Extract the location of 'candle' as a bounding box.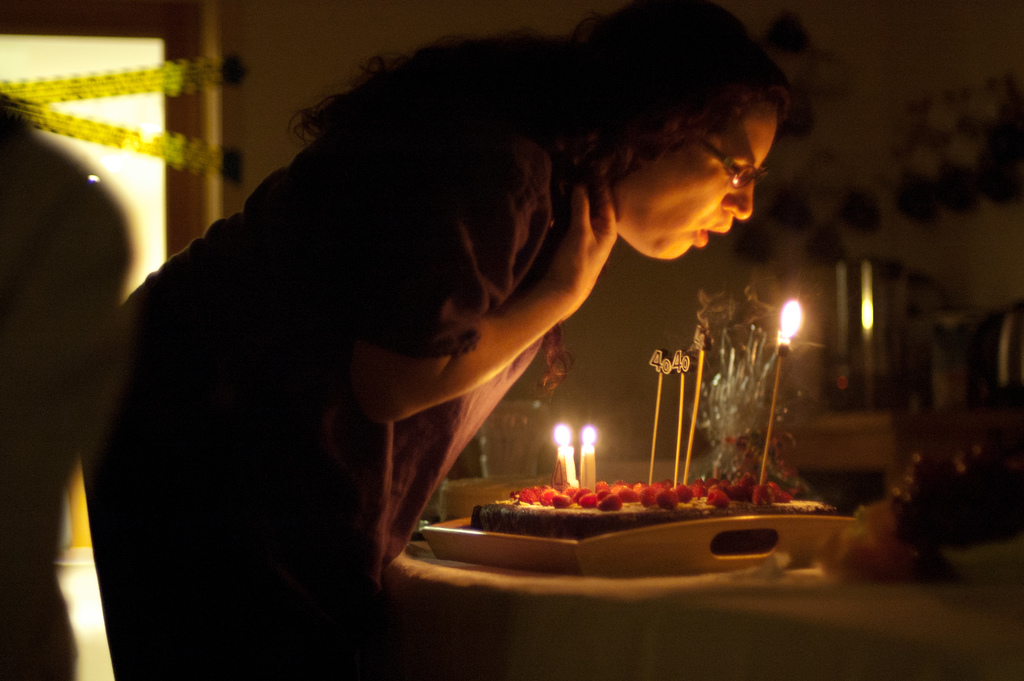
l=579, t=425, r=602, b=490.
